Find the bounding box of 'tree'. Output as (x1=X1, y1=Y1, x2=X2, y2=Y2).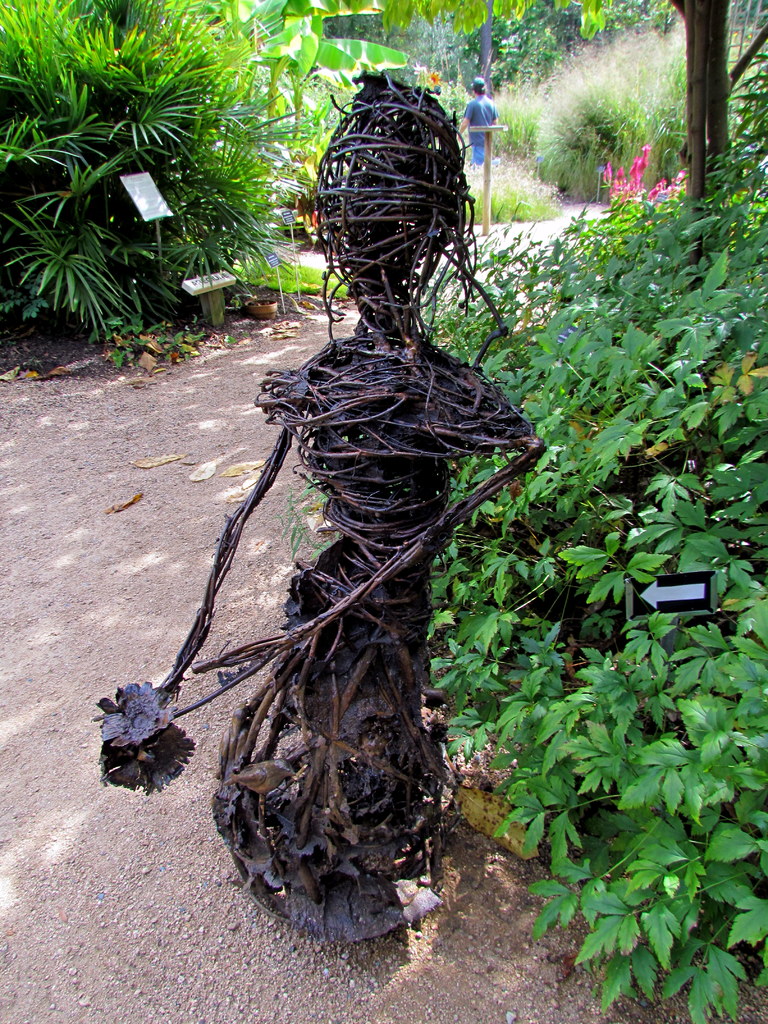
(x1=657, y1=0, x2=741, y2=273).
